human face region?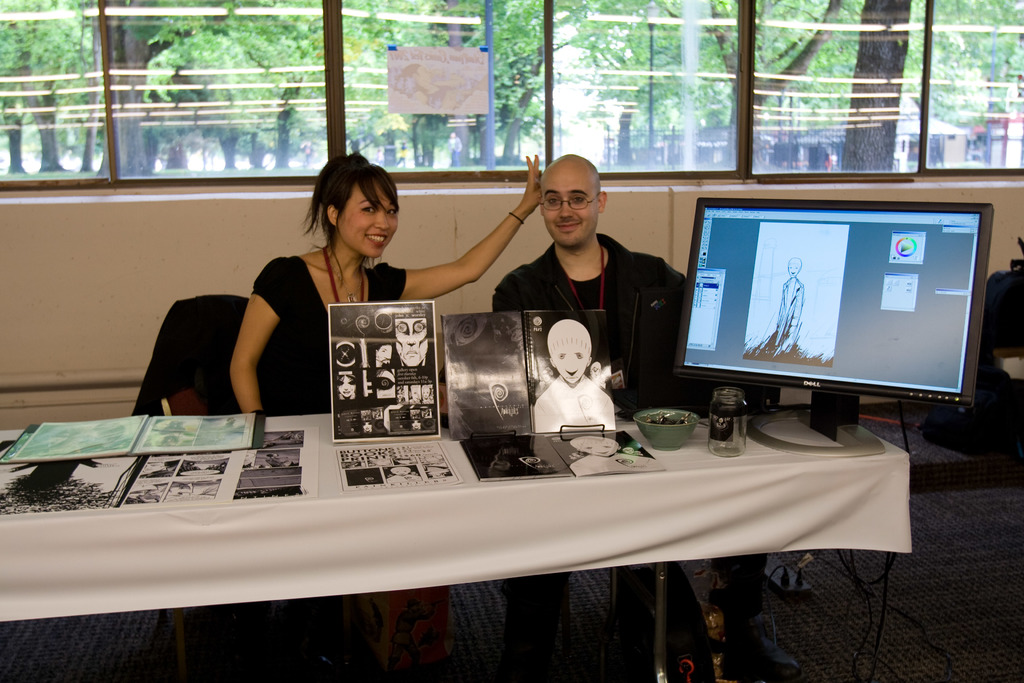
bbox=(550, 338, 586, 379)
